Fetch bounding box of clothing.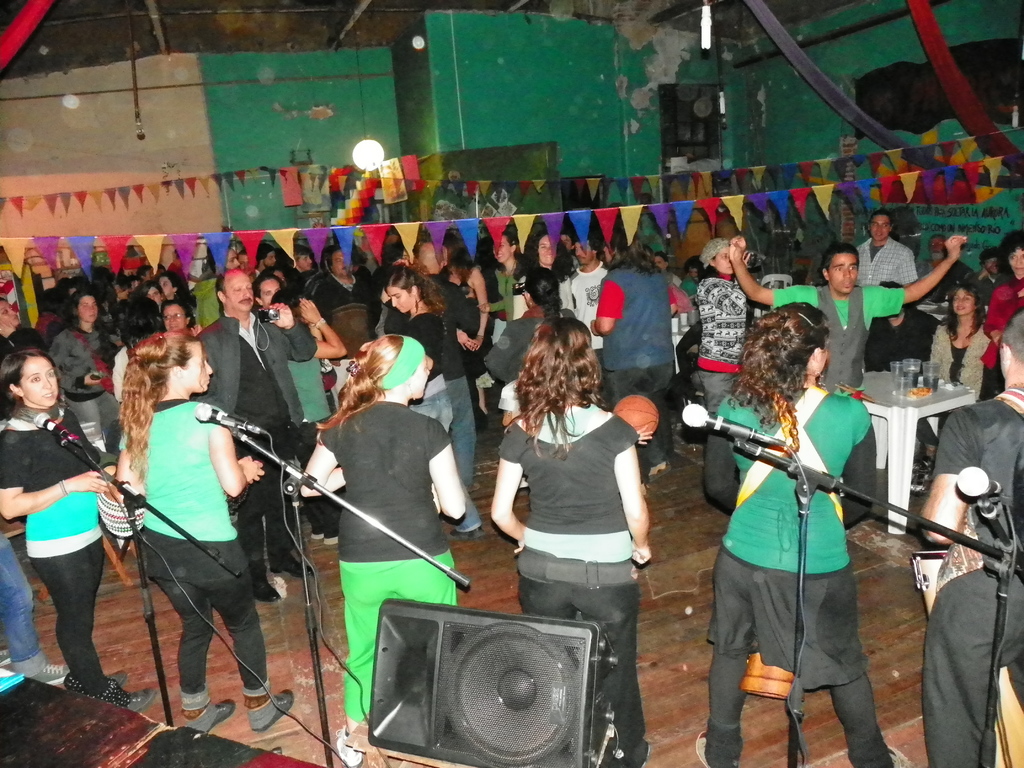
Bbox: (559,256,614,367).
